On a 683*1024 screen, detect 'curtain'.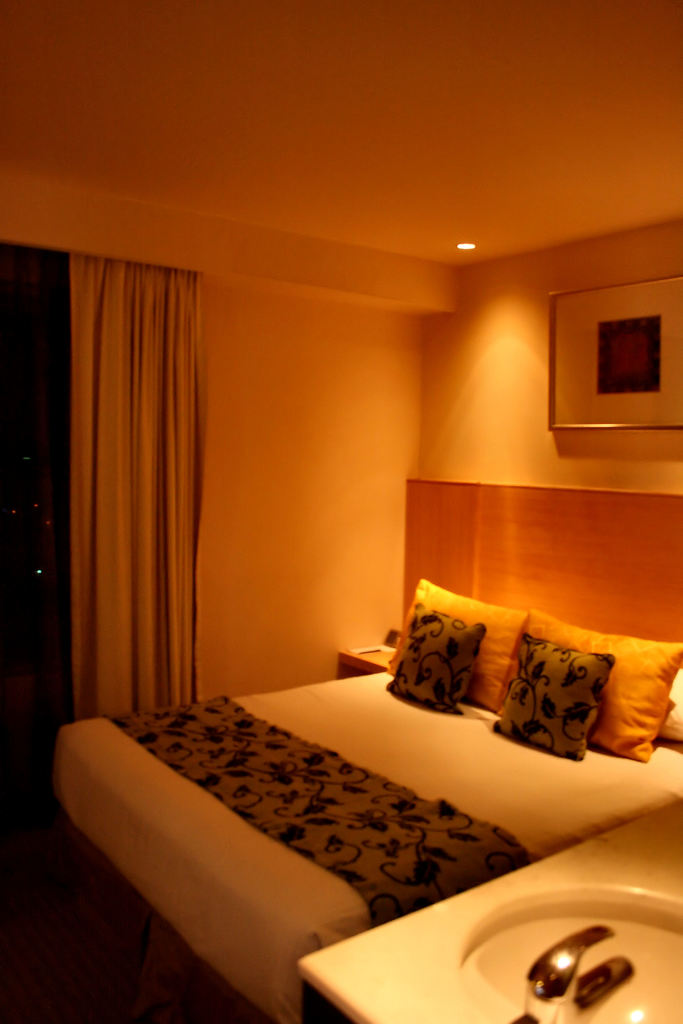
(x1=66, y1=260, x2=211, y2=702).
